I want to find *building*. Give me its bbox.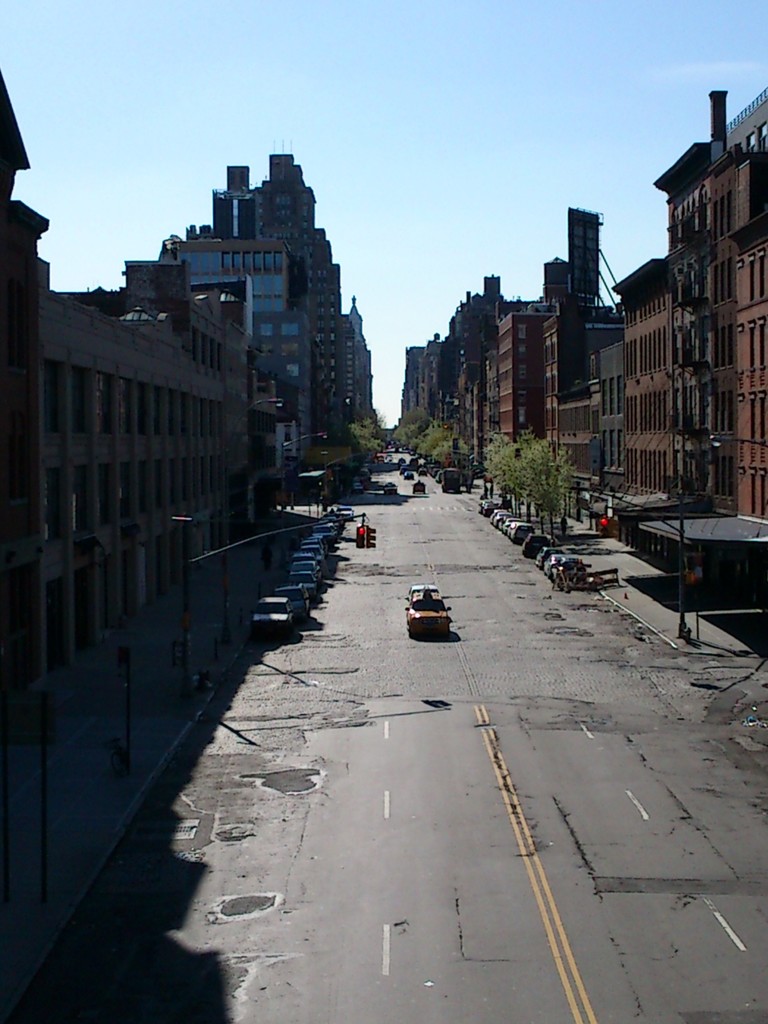
rect(0, 73, 253, 713).
